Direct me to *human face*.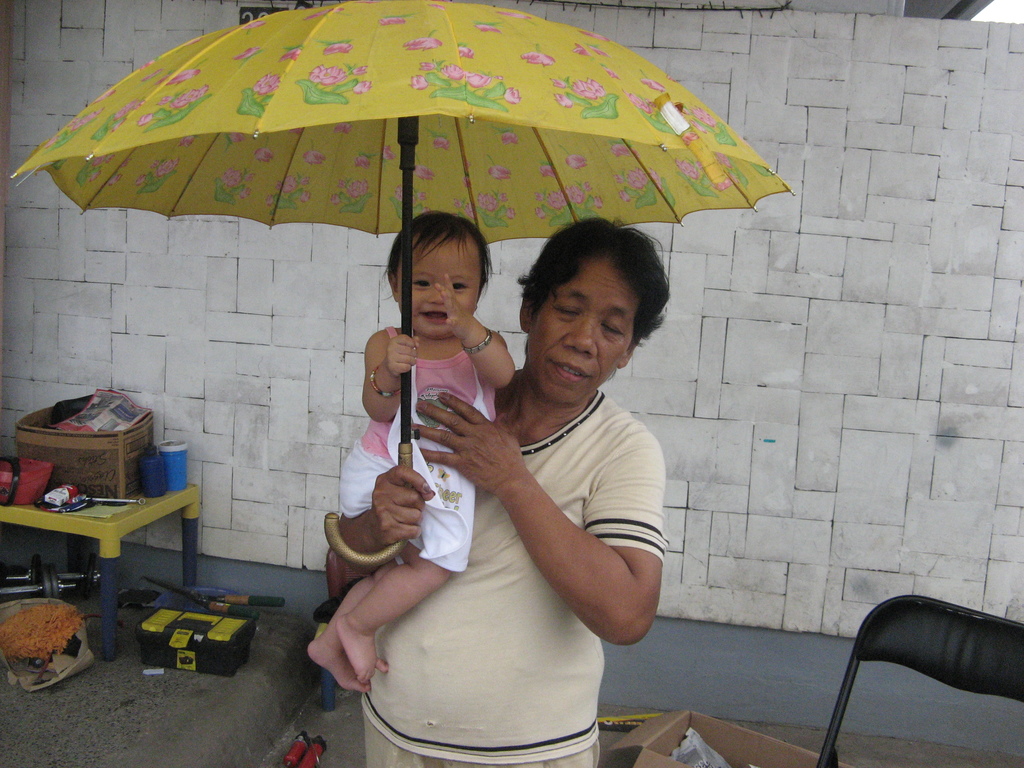
Direction: (x1=396, y1=241, x2=482, y2=339).
